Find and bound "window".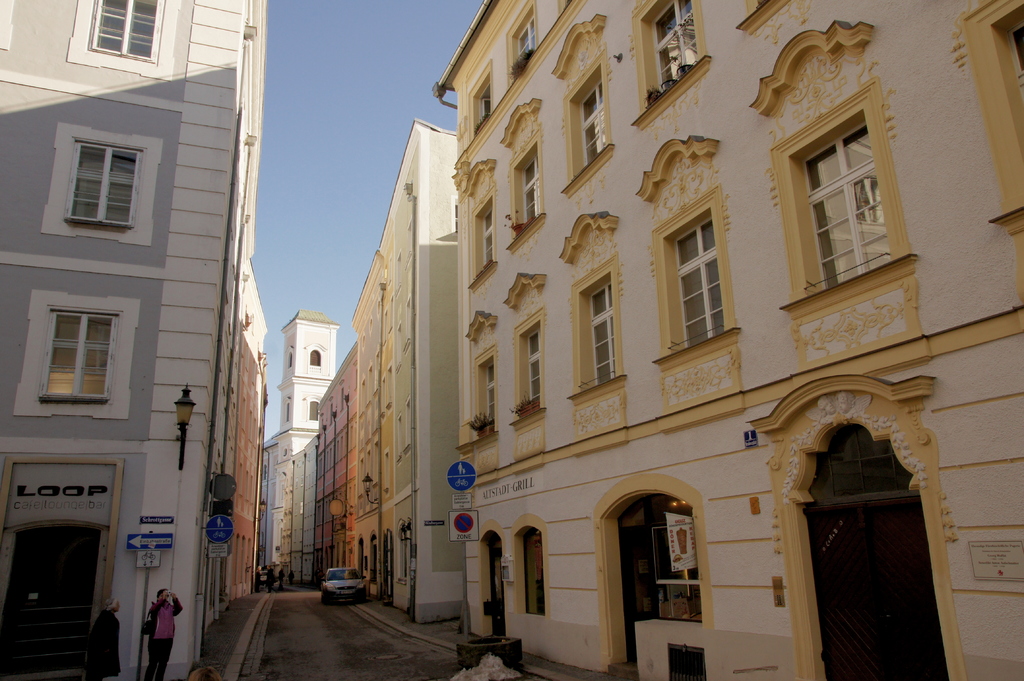
Bound: {"left": 589, "top": 283, "right": 620, "bottom": 385}.
